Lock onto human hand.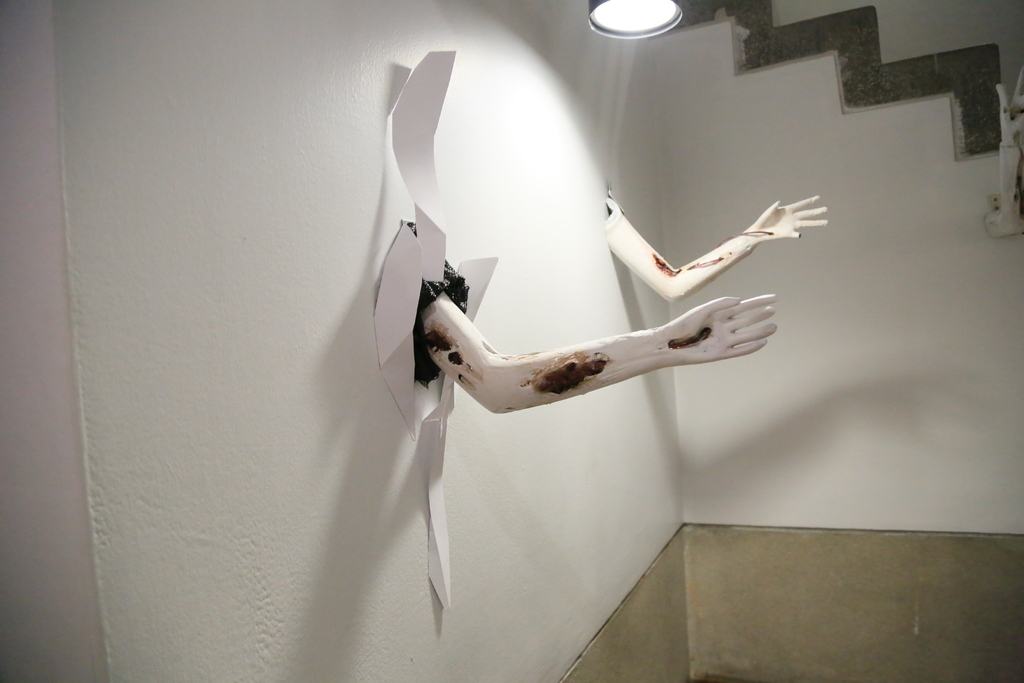
Locked: bbox(746, 187, 841, 247).
